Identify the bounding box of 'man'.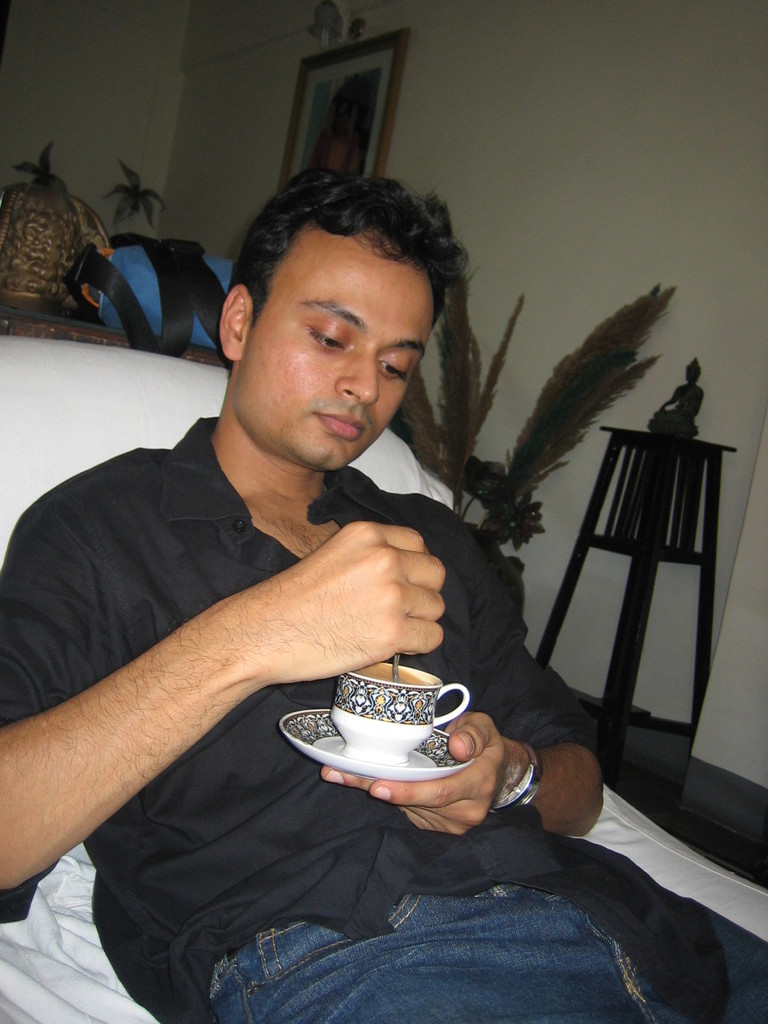
left=0, top=157, right=767, bottom=1023.
